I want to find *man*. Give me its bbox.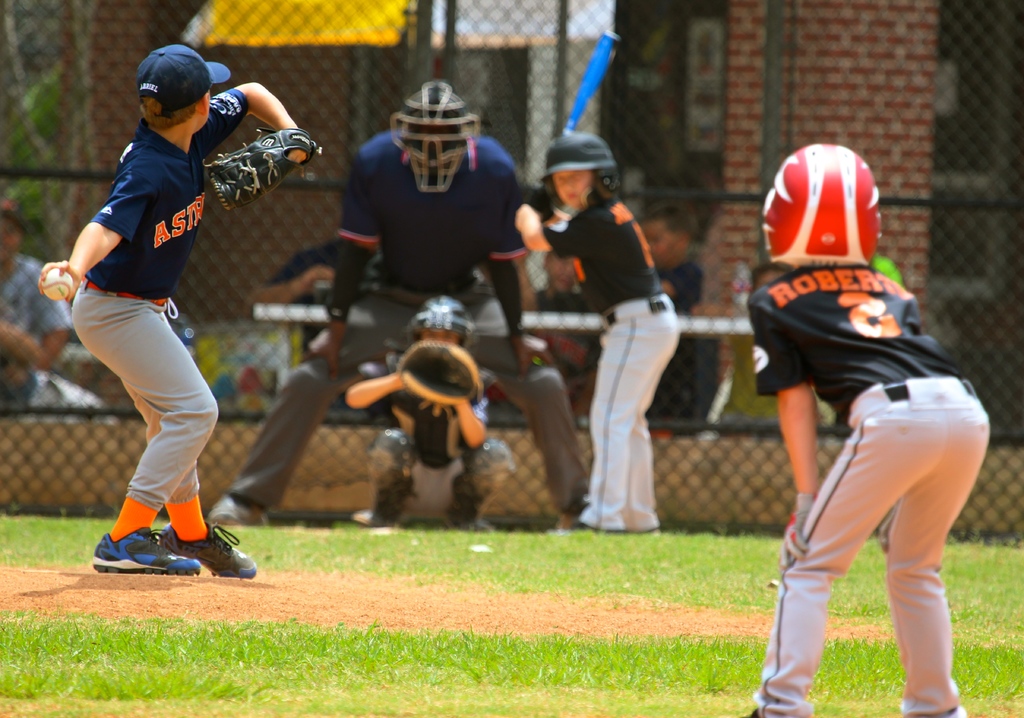
(left=254, top=228, right=386, bottom=419).
